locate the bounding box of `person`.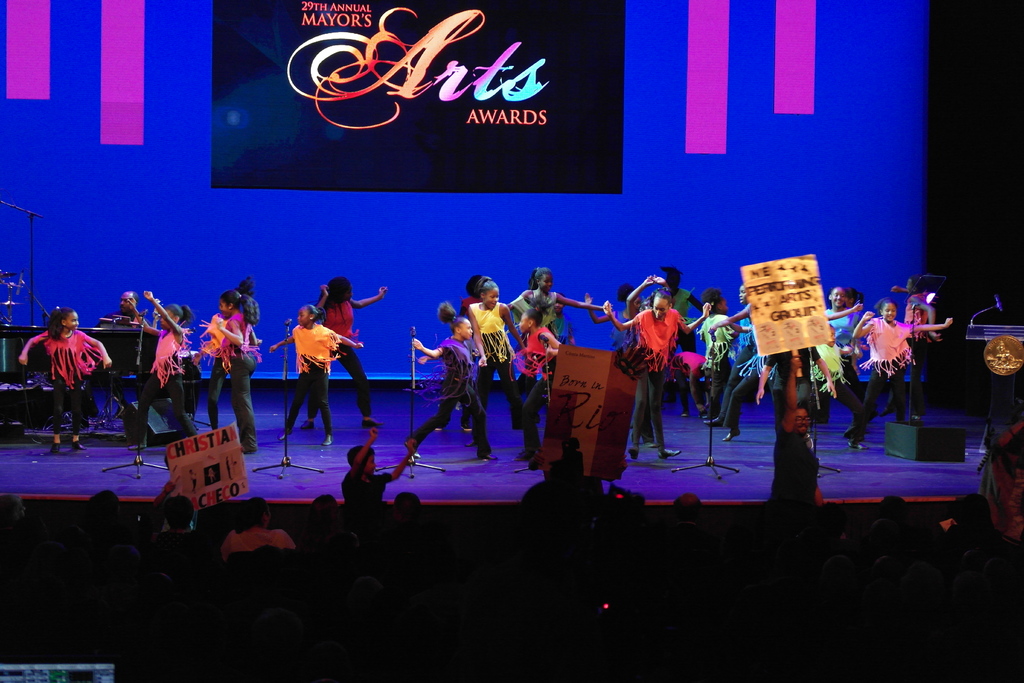
Bounding box: 207 467 218 482.
